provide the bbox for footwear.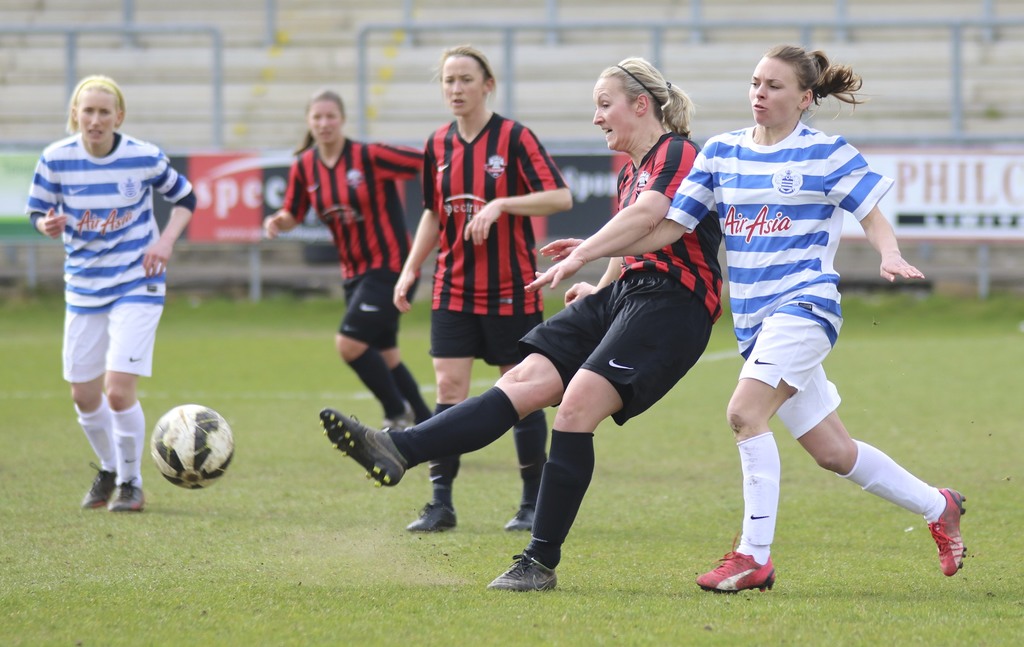
504/497/543/534.
